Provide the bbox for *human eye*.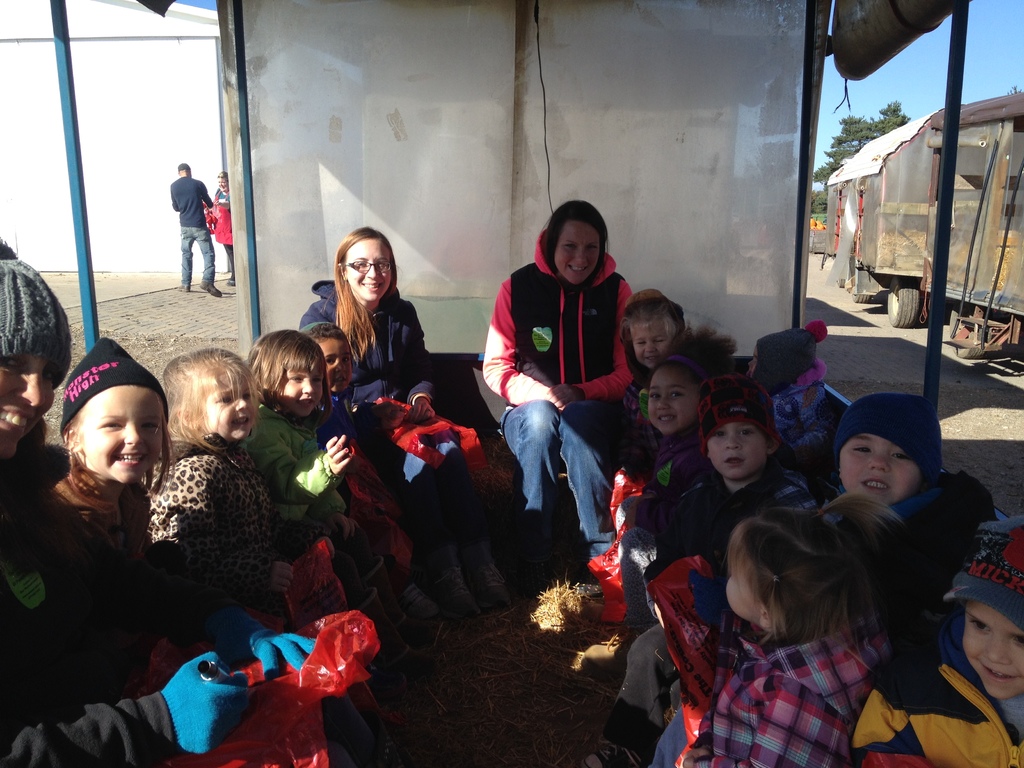
locate(324, 355, 337, 365).
